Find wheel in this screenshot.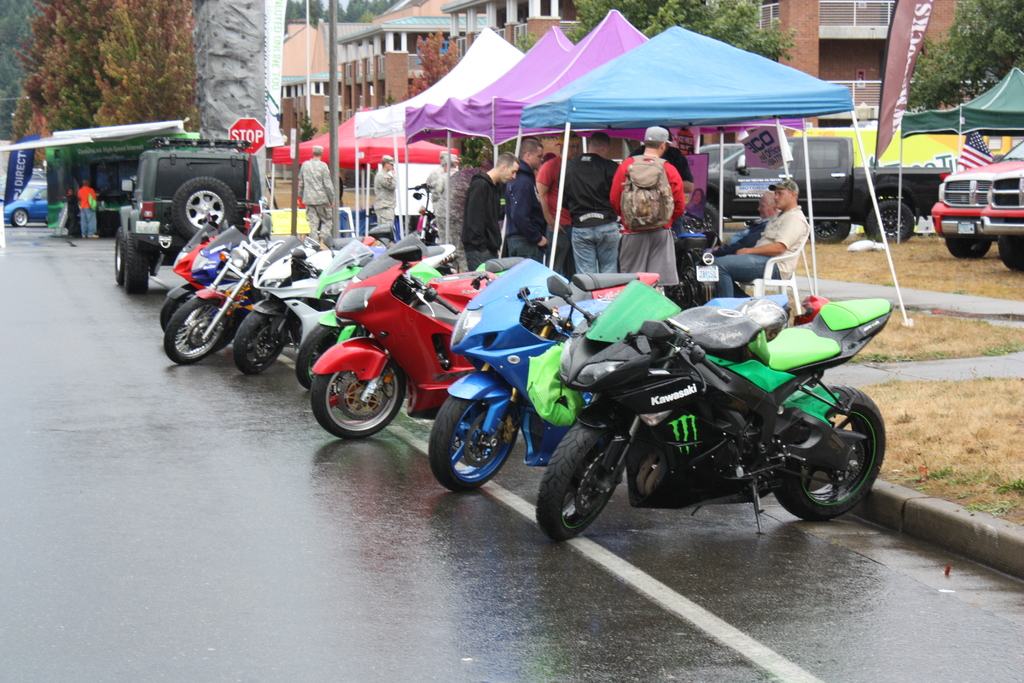
The bounding box for wheel is region(118, 229, 147, 293).
